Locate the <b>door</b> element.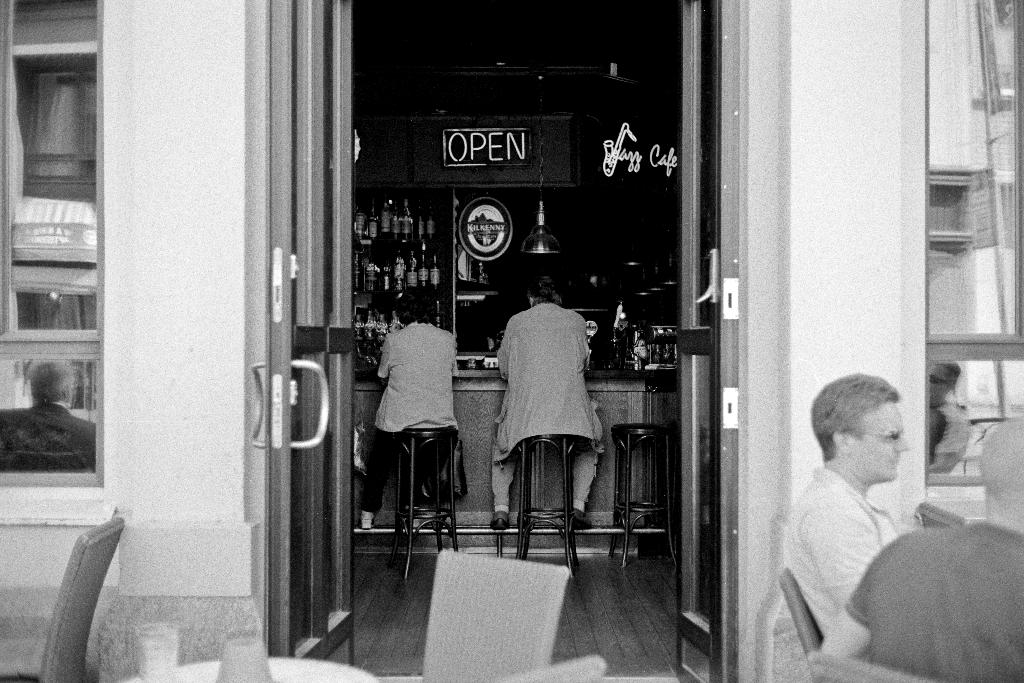
Element bbox: l=619, t=0, r=710, b=682.
